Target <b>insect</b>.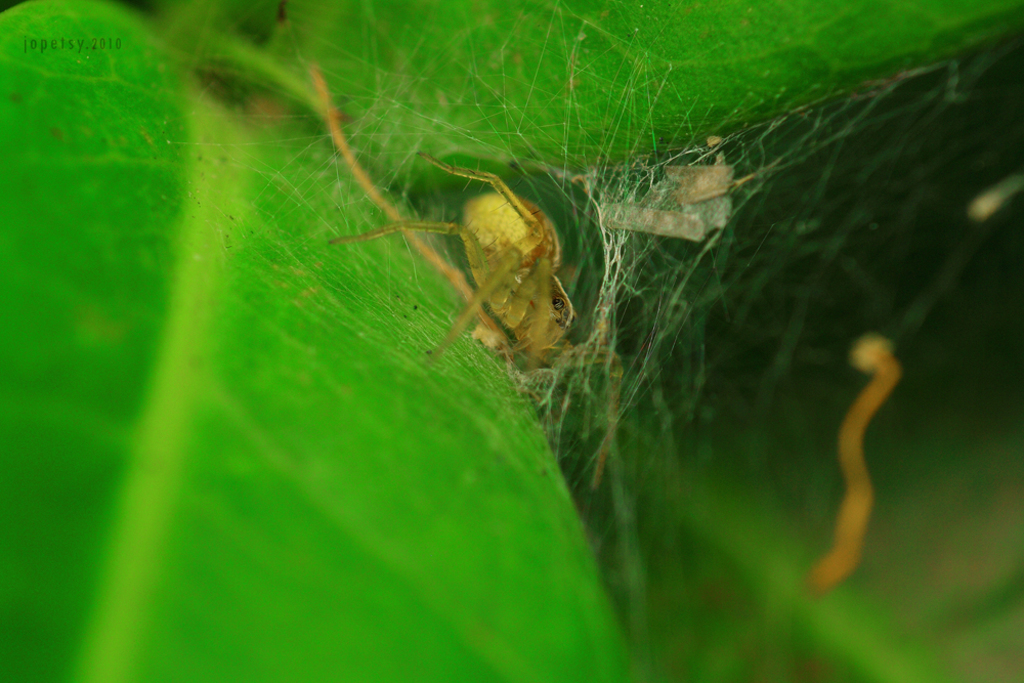
Target region: select_region(329, 148, 604, 395).
